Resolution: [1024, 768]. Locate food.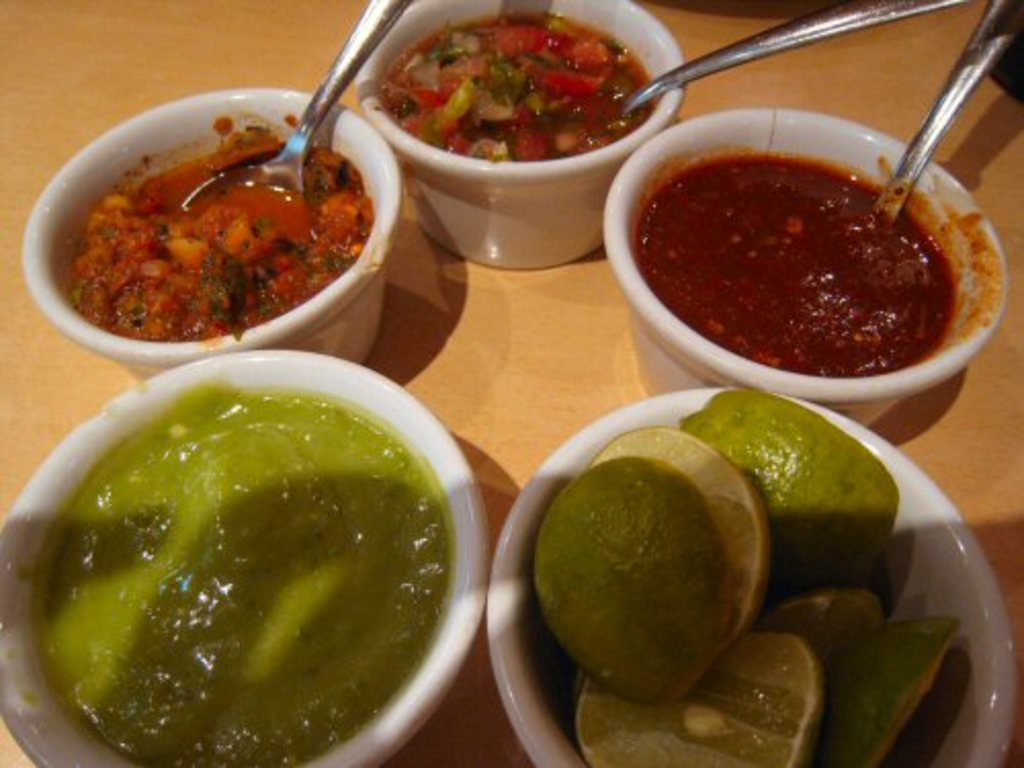
bbox=(14, 381, 457, 766).
